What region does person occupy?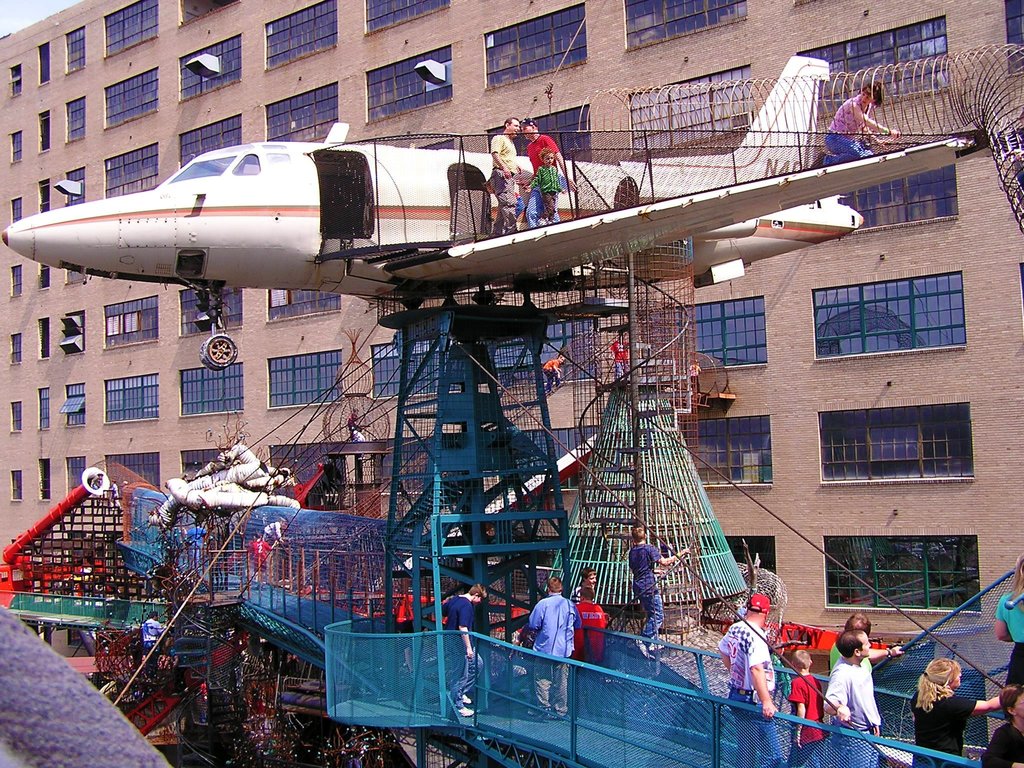
(991,550,1023,700).
